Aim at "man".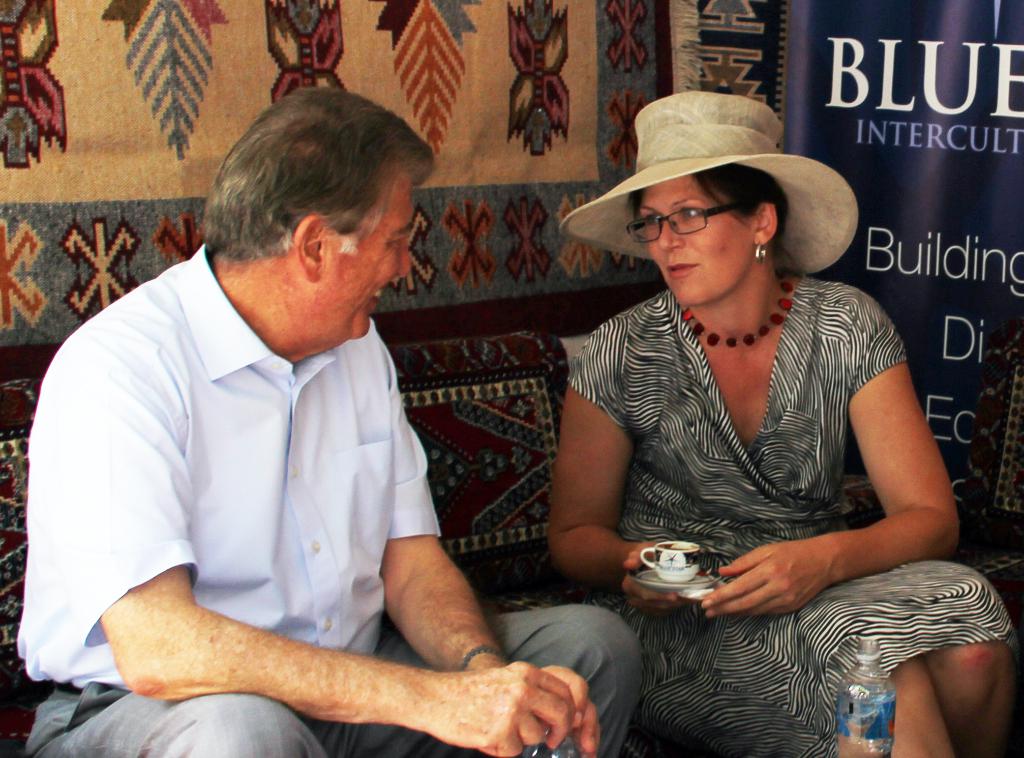
Aimed at region(15, 87, 640, 757).
